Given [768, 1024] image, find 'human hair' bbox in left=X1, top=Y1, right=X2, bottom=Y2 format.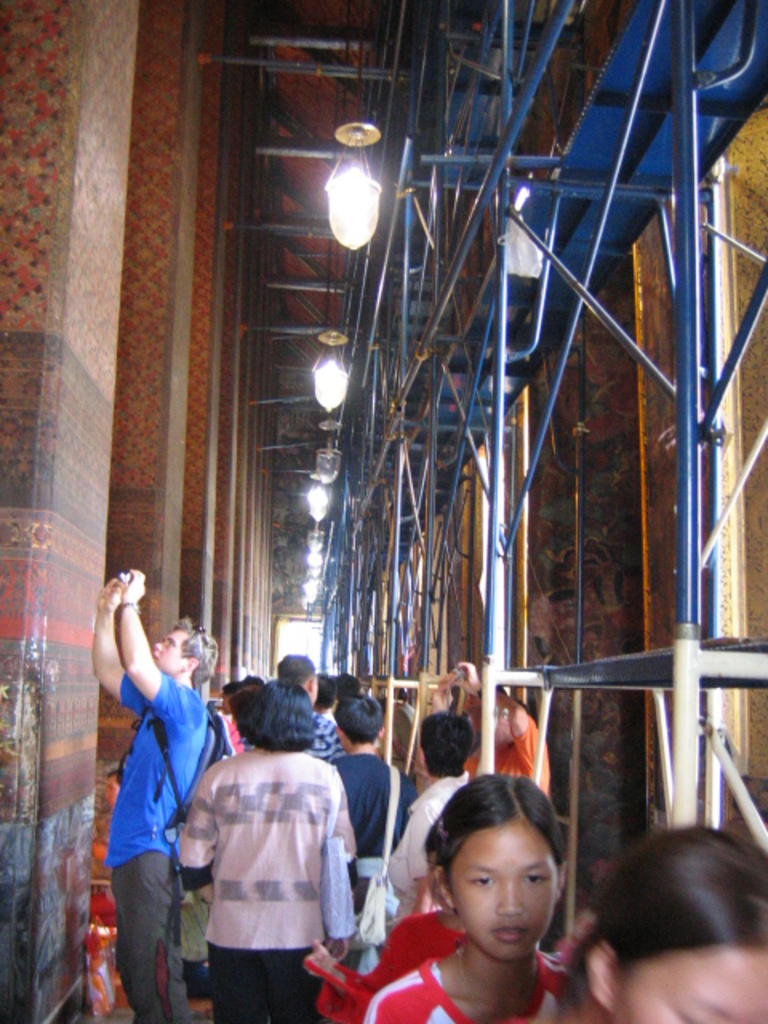
left=278, top=653, right=318, bottom=680.
